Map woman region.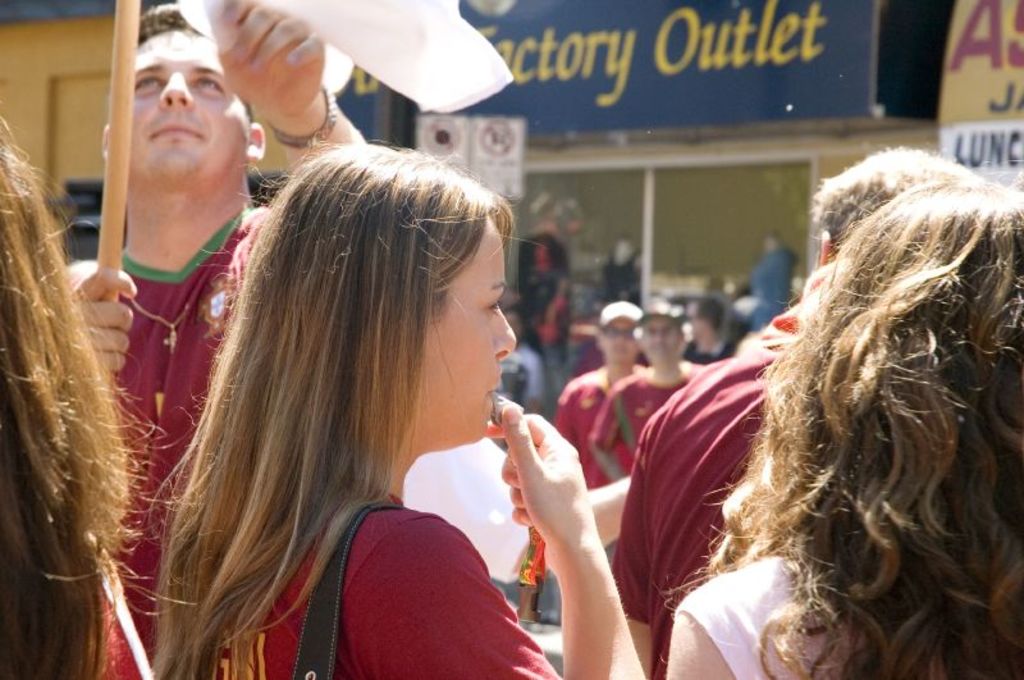
Mapped to bbox(666, 169, 1023, 679).
